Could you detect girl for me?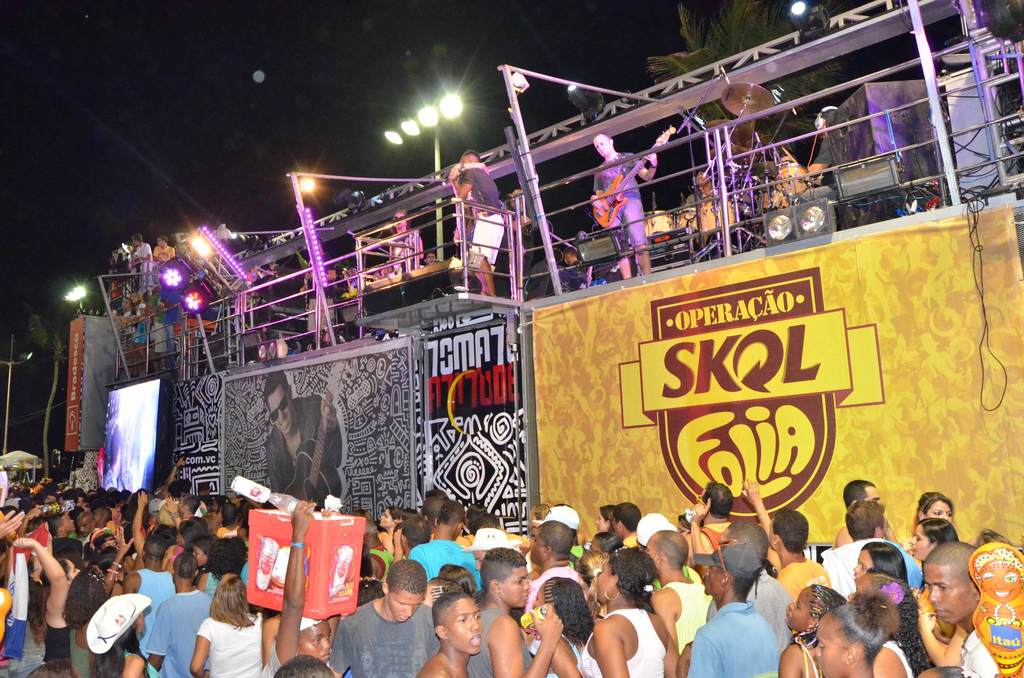
Detection result: rect(191, 534, 218, 585).
